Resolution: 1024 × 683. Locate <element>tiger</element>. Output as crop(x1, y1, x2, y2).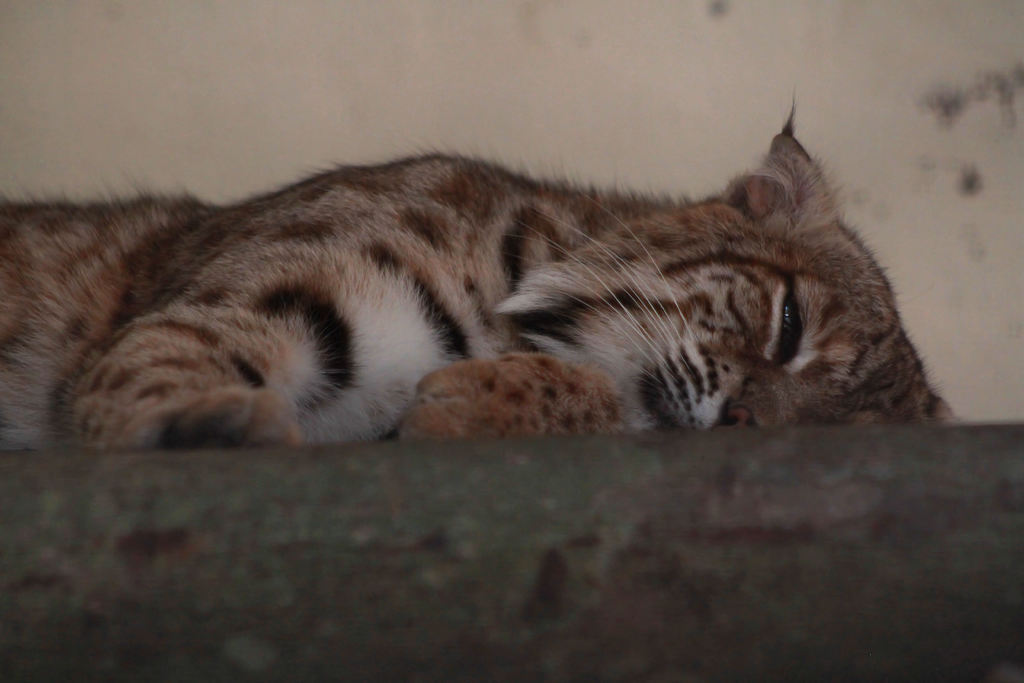
crop(0, 84, 957, 448).
